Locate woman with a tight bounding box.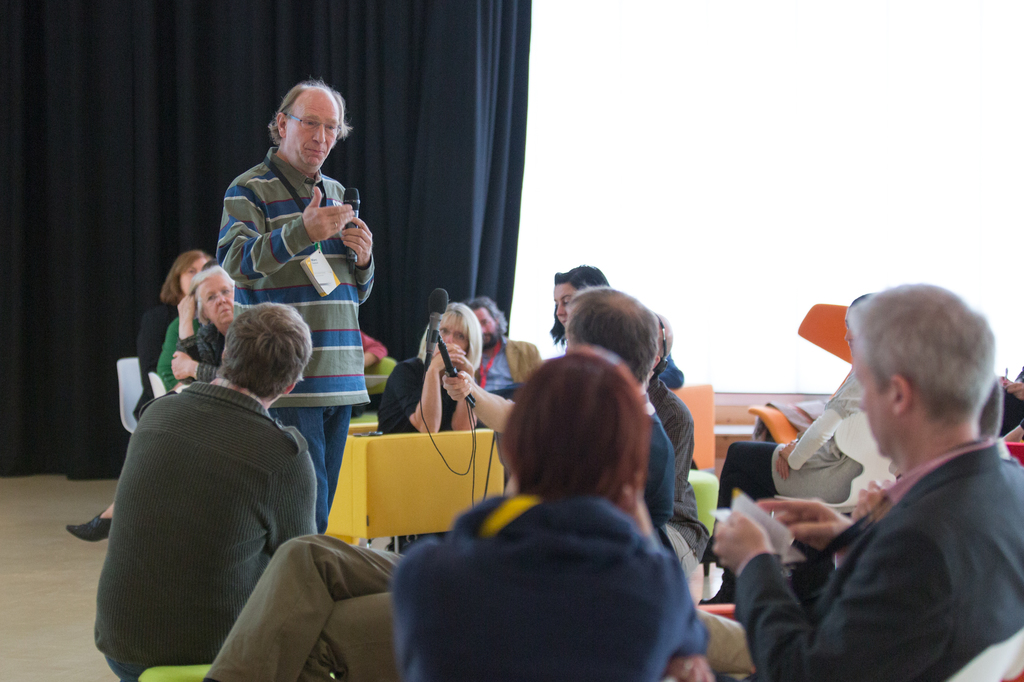
(x1=122, y1=246, x2=211, y2=425).
